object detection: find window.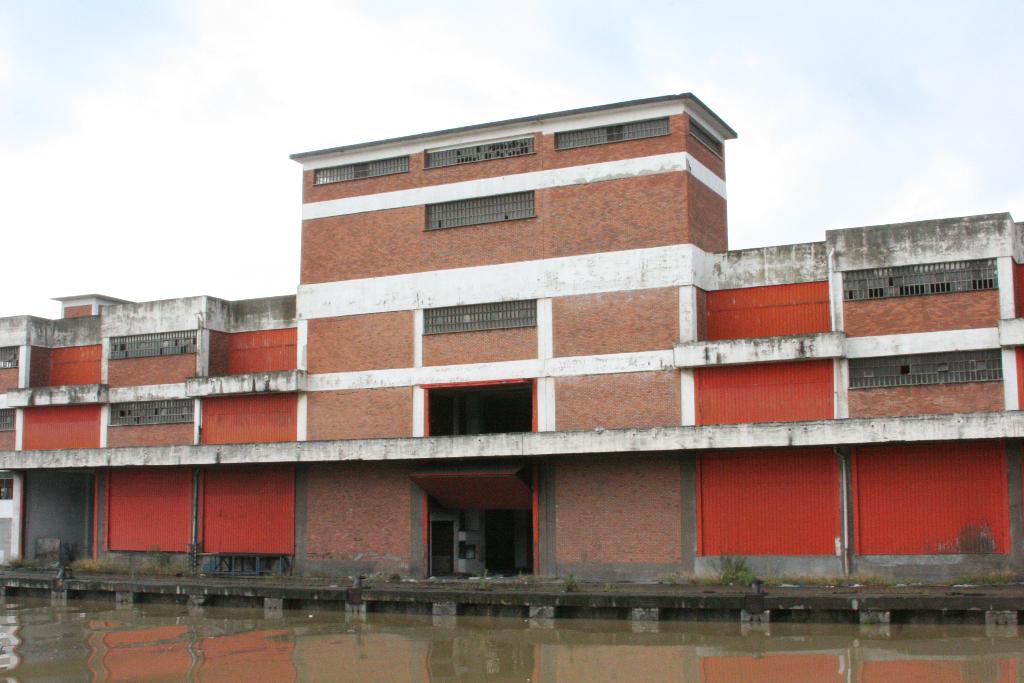
detection(551, 117, 670, 160).
